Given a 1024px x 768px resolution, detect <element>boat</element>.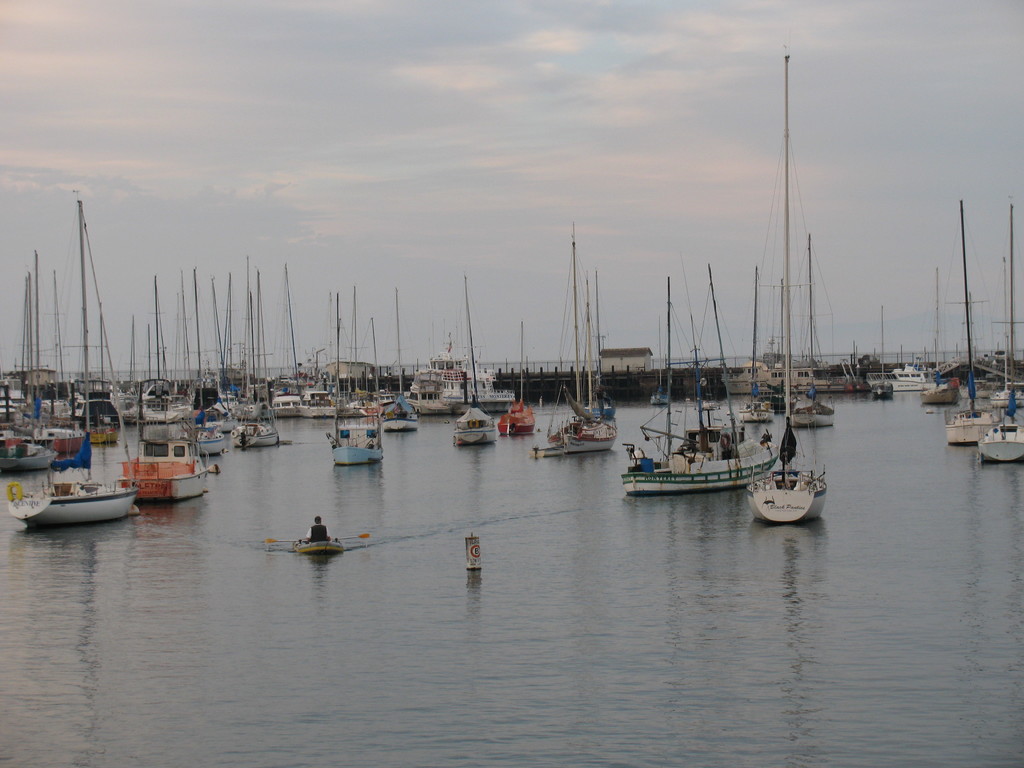
pyautogui.locateOnScreen(230, 253, 285, 449).
